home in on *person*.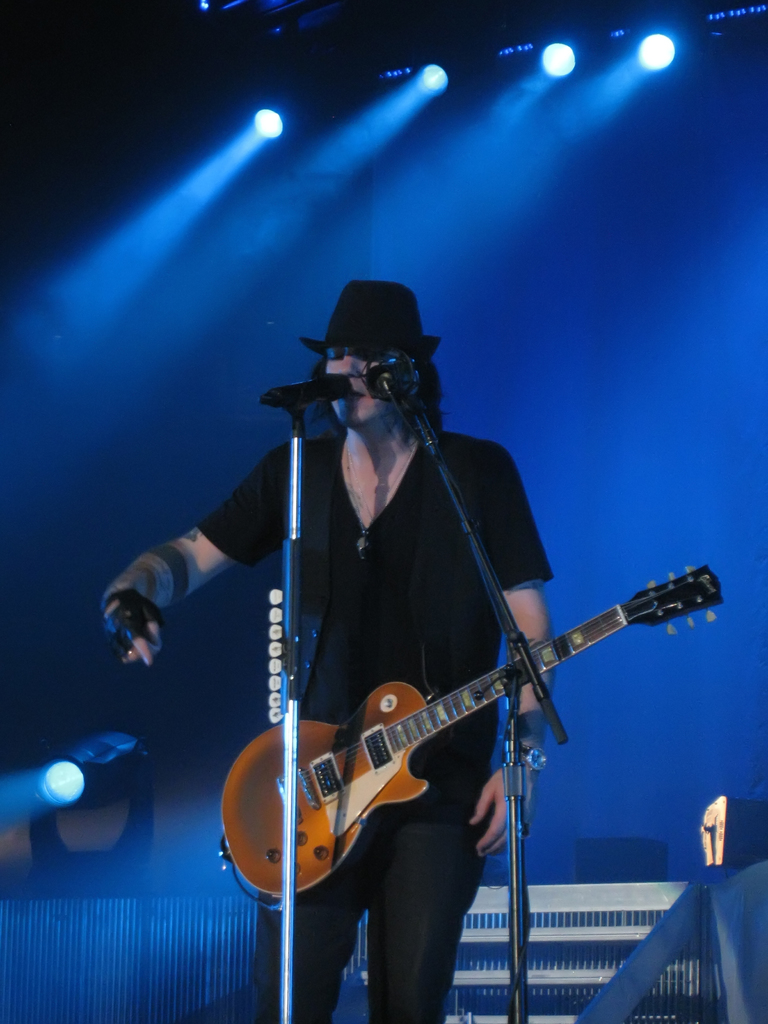
Homed in at crop(99, 282, 558, 1016).
